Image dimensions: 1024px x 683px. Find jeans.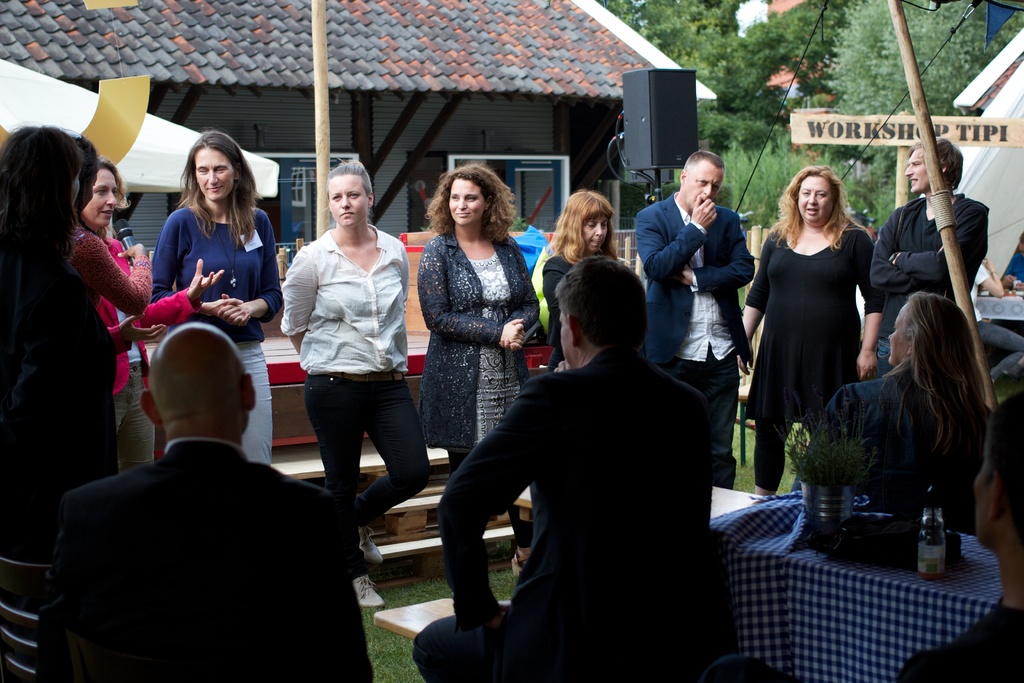
select_region(237, 334, 276, 471).
